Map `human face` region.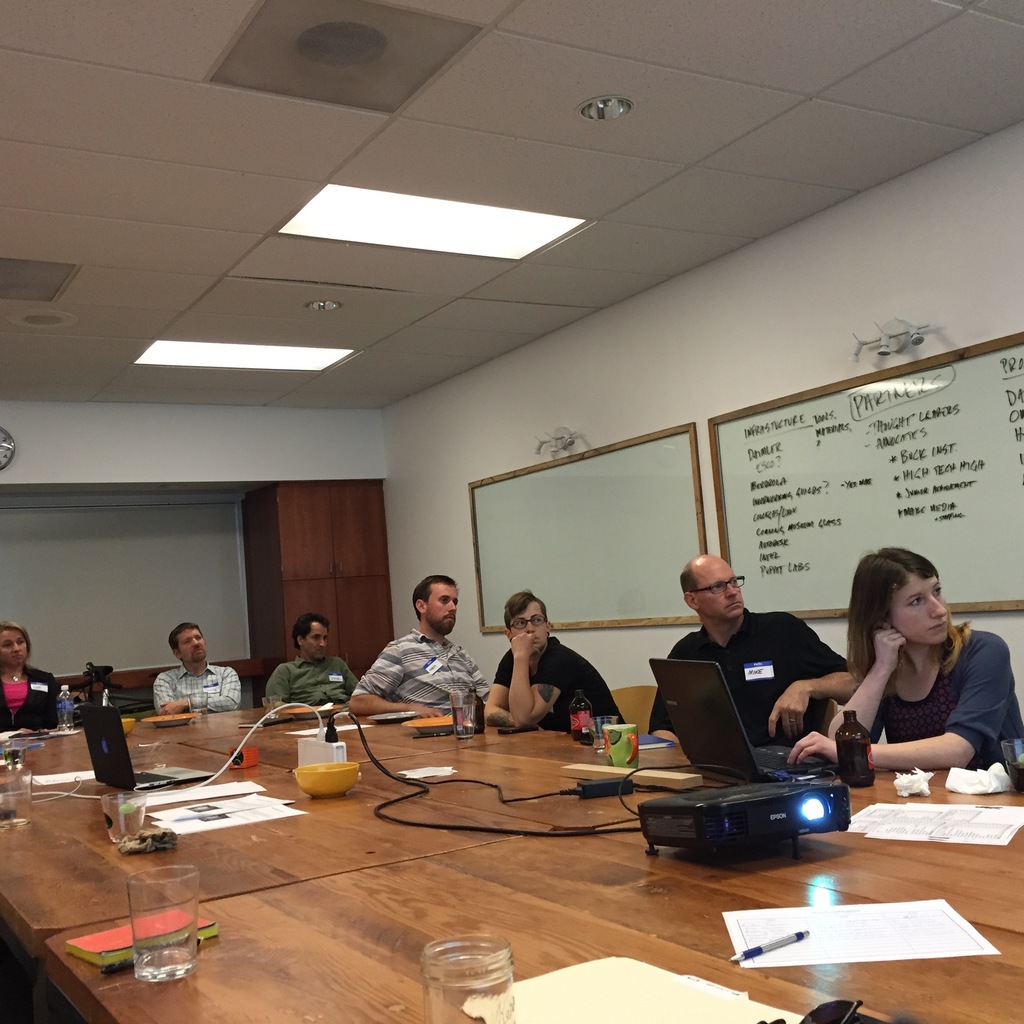
Mapped to box(693, 555, 746, 623).
